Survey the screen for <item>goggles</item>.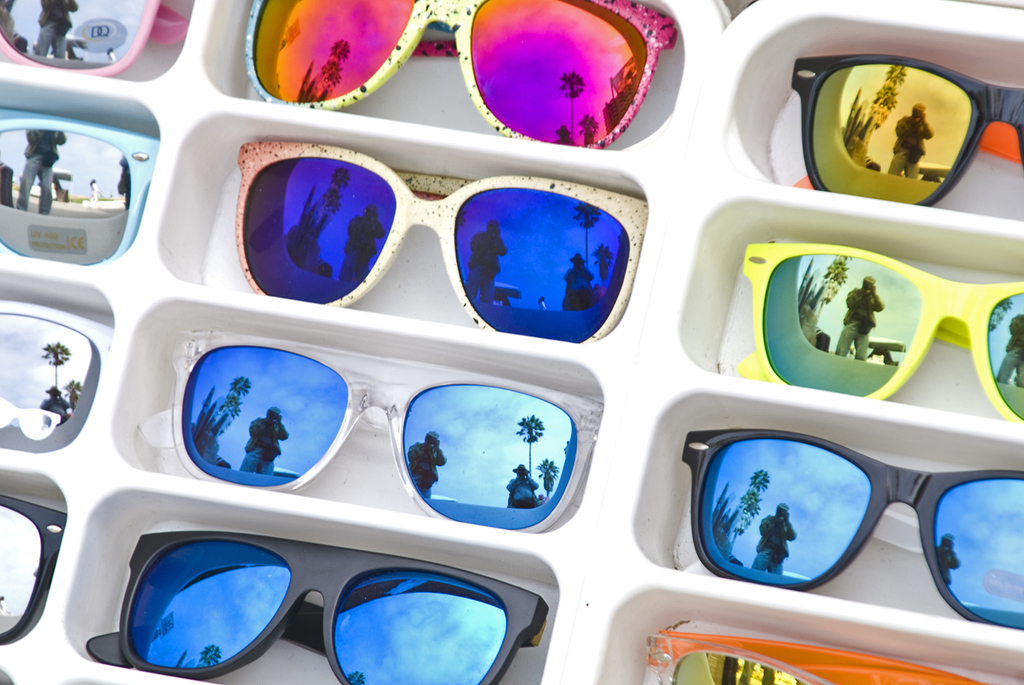
Survey found: <bbox>682, 428, 1023, 621</bbox>.
